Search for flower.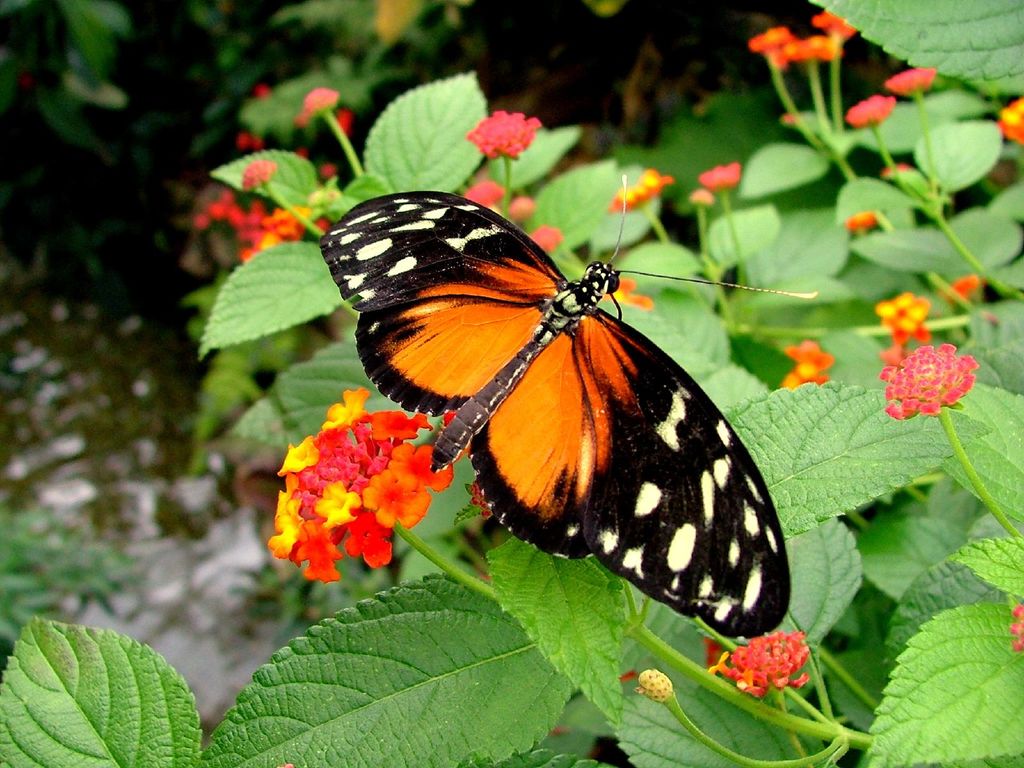
Found at region(465, 180, 504, 204).
